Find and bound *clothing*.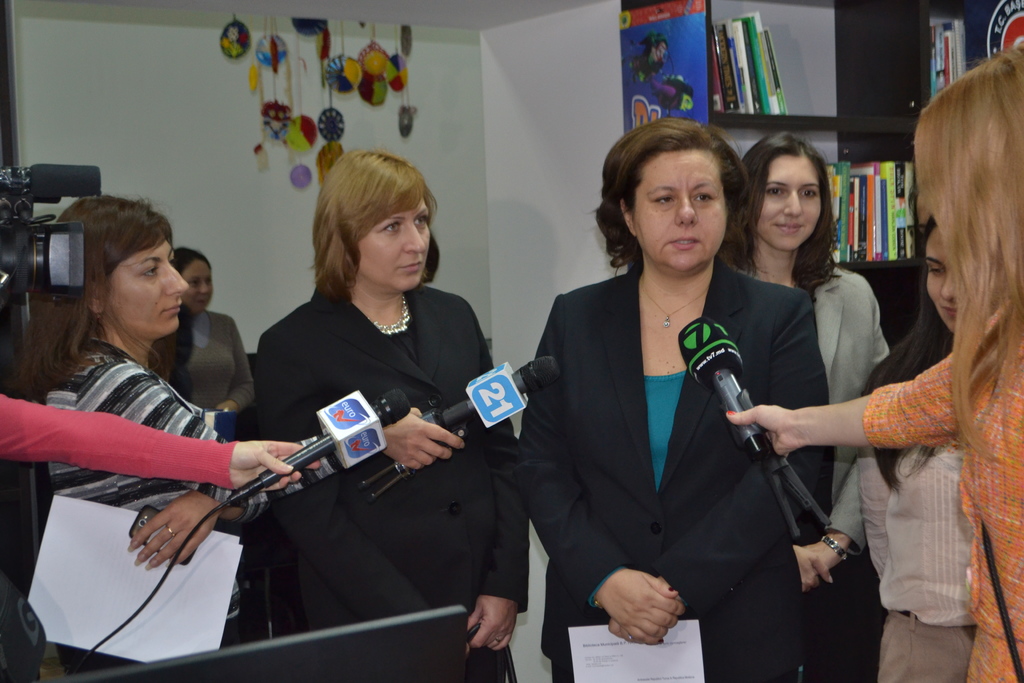
Bound: <bbox>854, 443, 979, 682</bbox>.
